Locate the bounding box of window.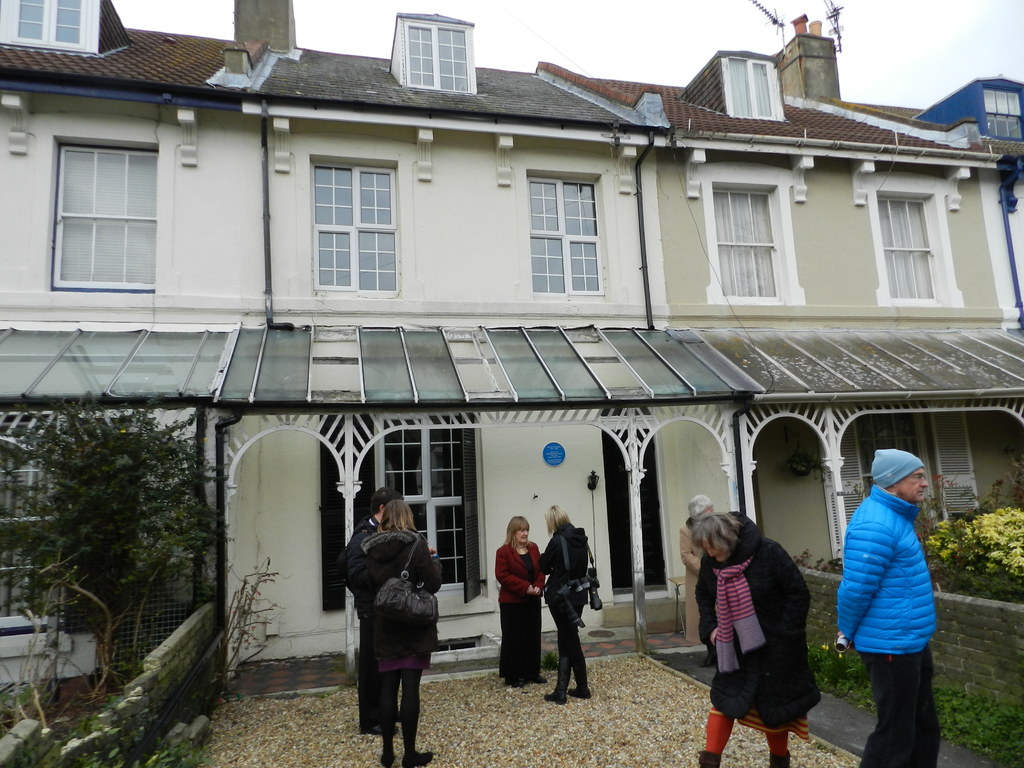
Bounding box: 711,186,774,294.
